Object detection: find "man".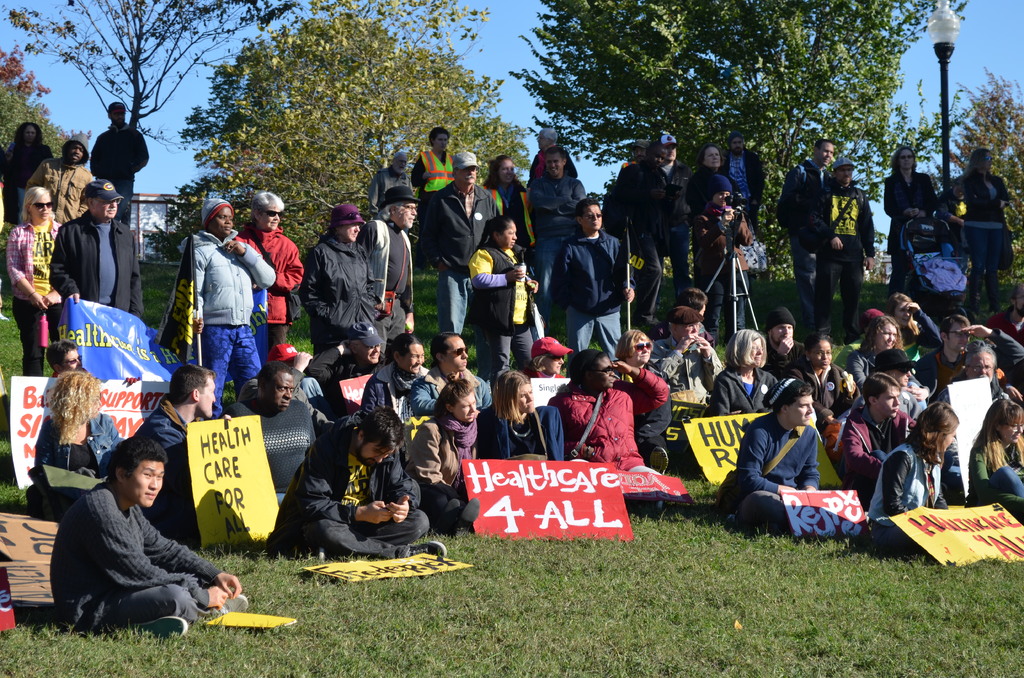
bbox=(530, 145, 588, 336).
